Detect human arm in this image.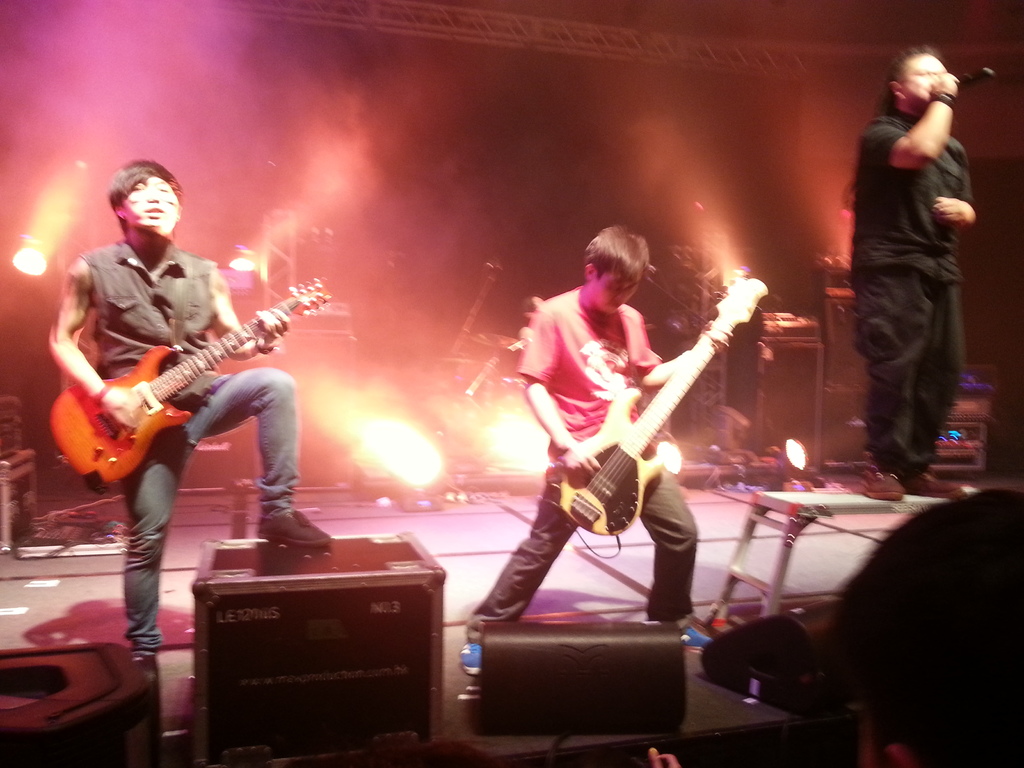
Detection: (left=523, top=300, right=610, bottom=482).
